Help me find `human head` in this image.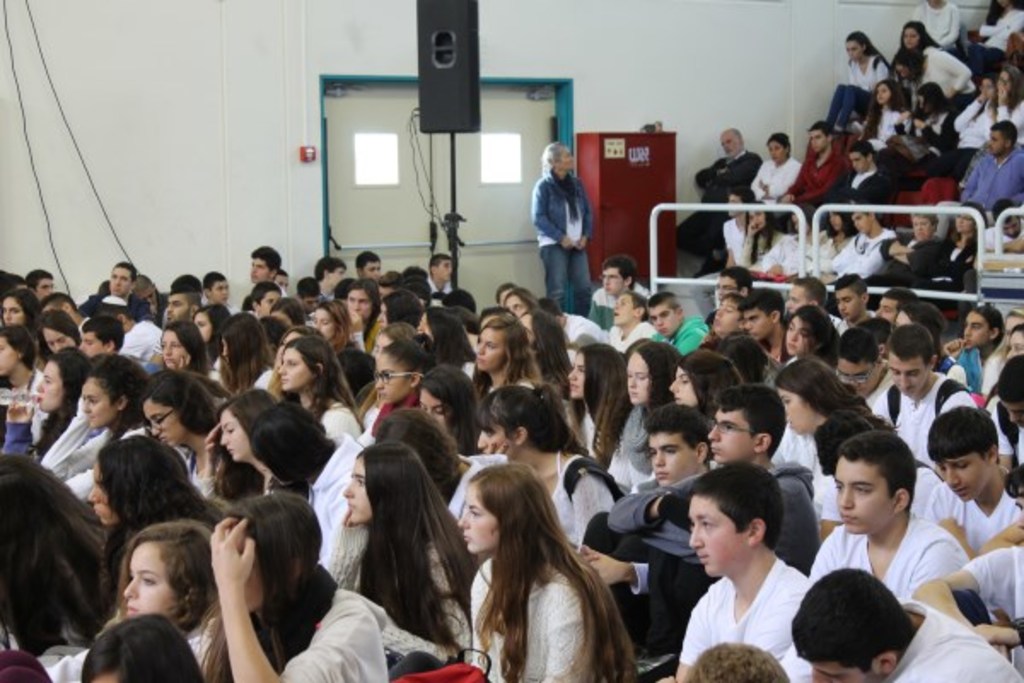
Found it: {"x1": 341, "y1": 441, "x2": 423, "y2": 529}.
